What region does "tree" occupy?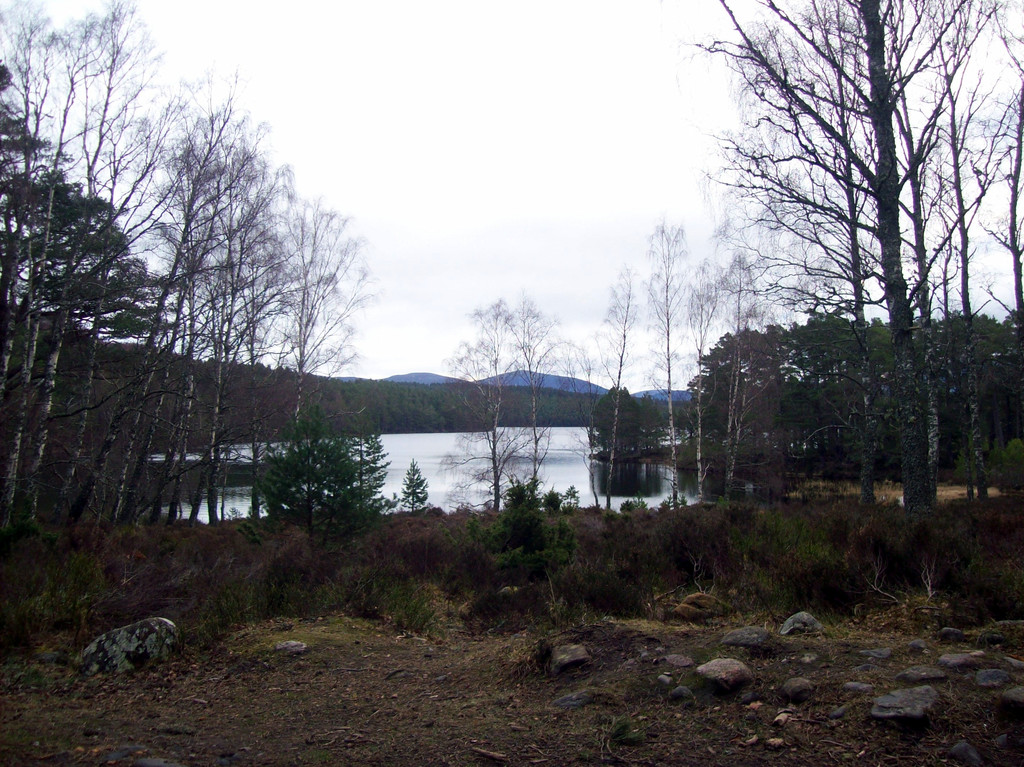
(left=549, top=261, right=641, bottom=510).
